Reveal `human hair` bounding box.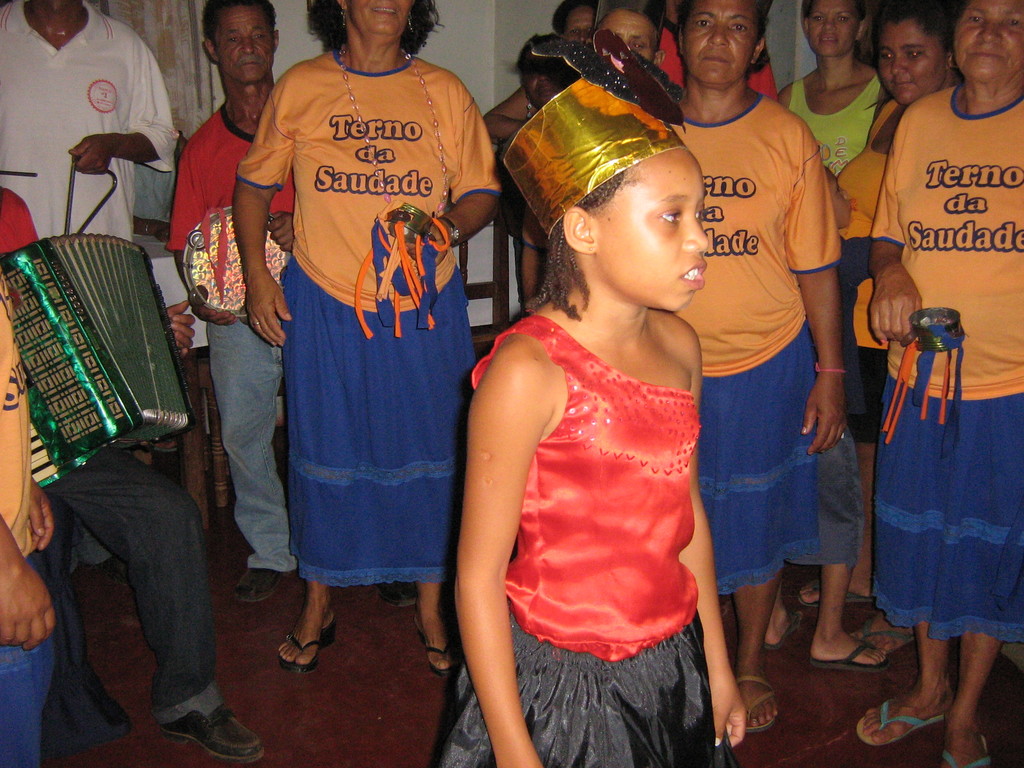
Revealed: bbox(870, 0, 961, 62).
